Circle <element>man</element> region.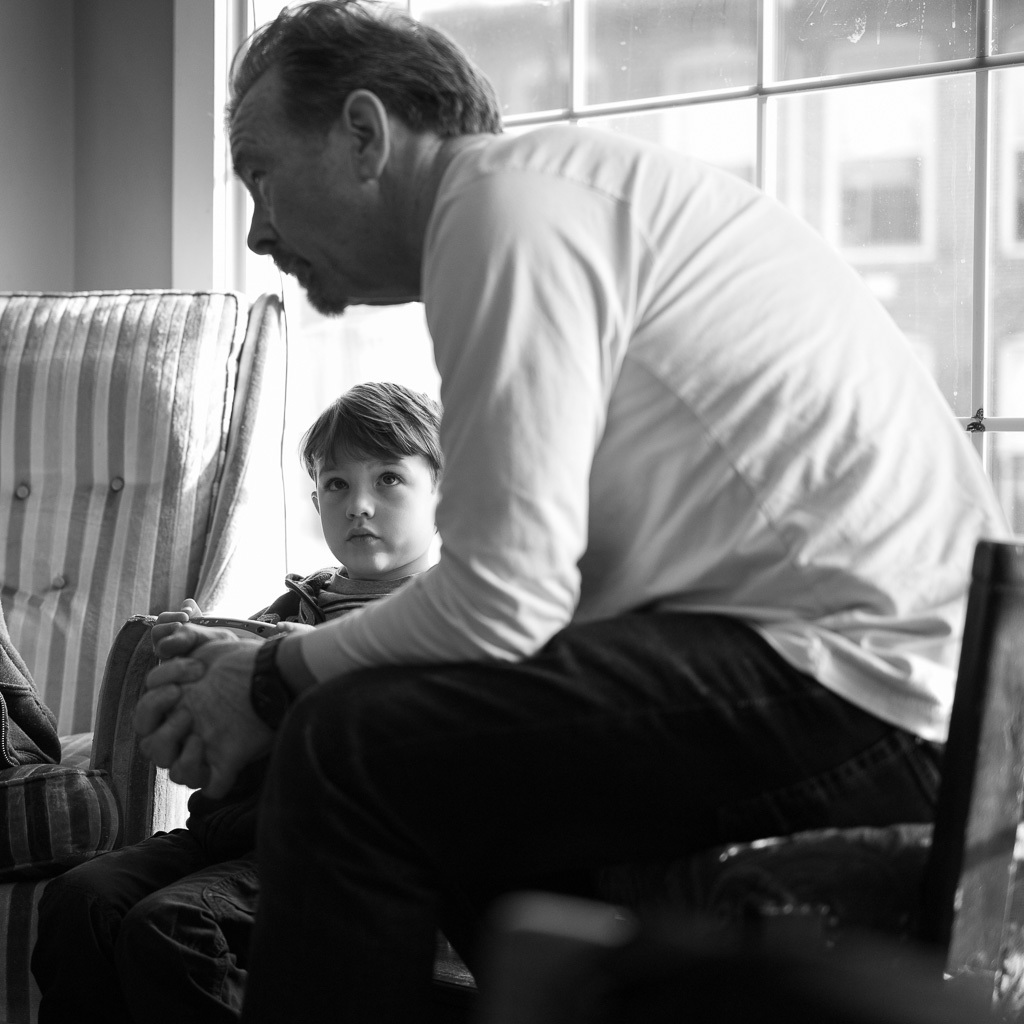
Region: l=134, t=0, r=1010, b=1019.
